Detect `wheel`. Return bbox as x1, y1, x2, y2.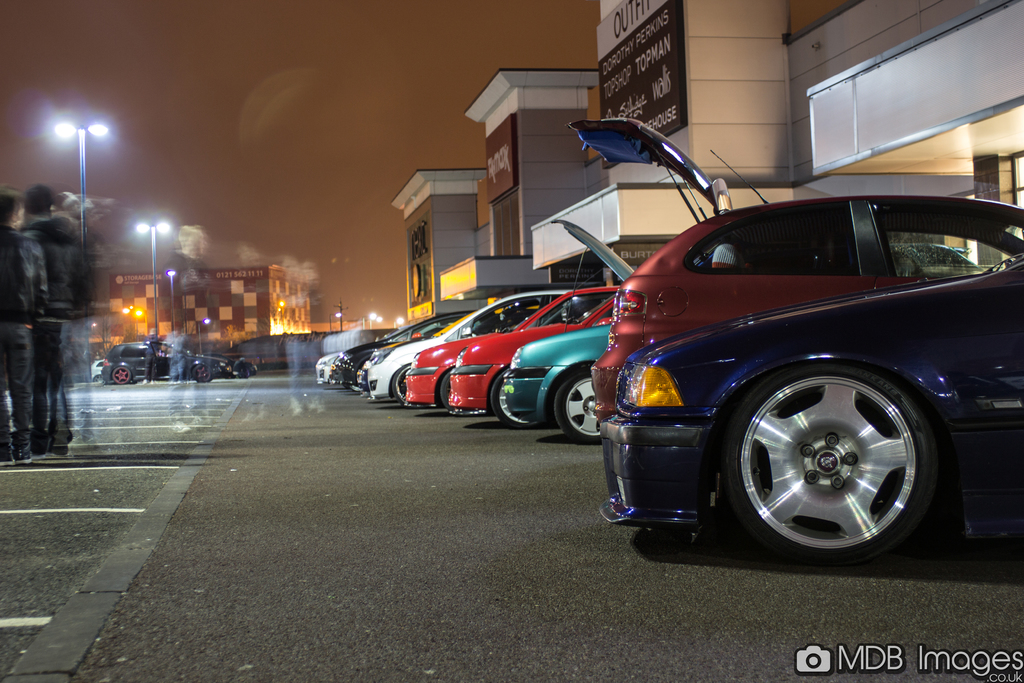
438, 370, 454, 416.
